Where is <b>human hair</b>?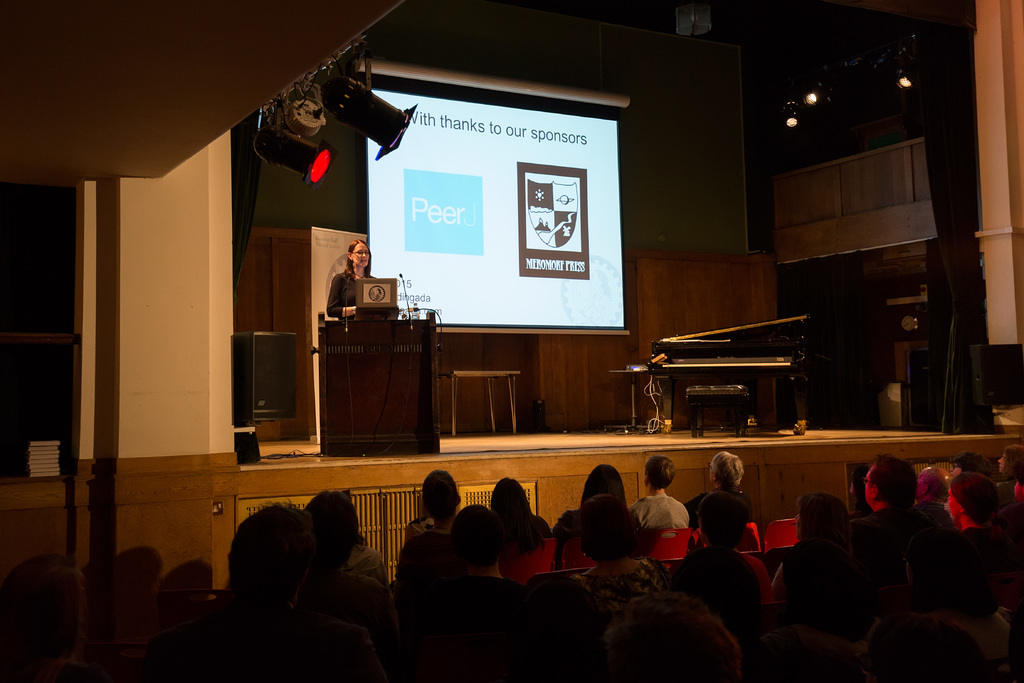
bbox=[298, 486, 367, 566].
